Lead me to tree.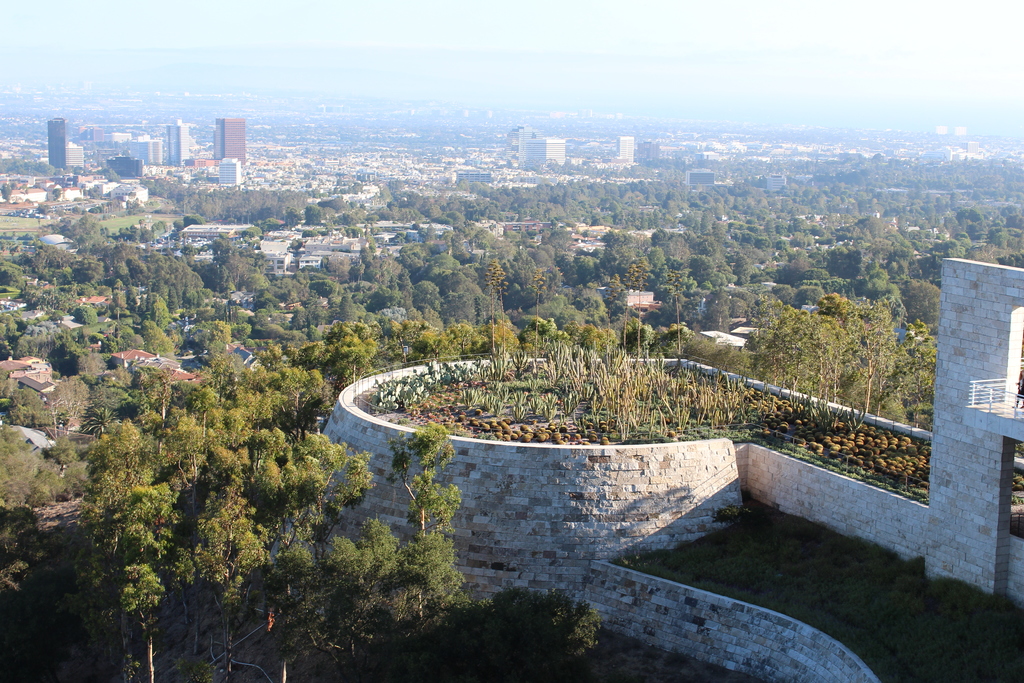
Lead to bbox(84, 565, 174, 682).
